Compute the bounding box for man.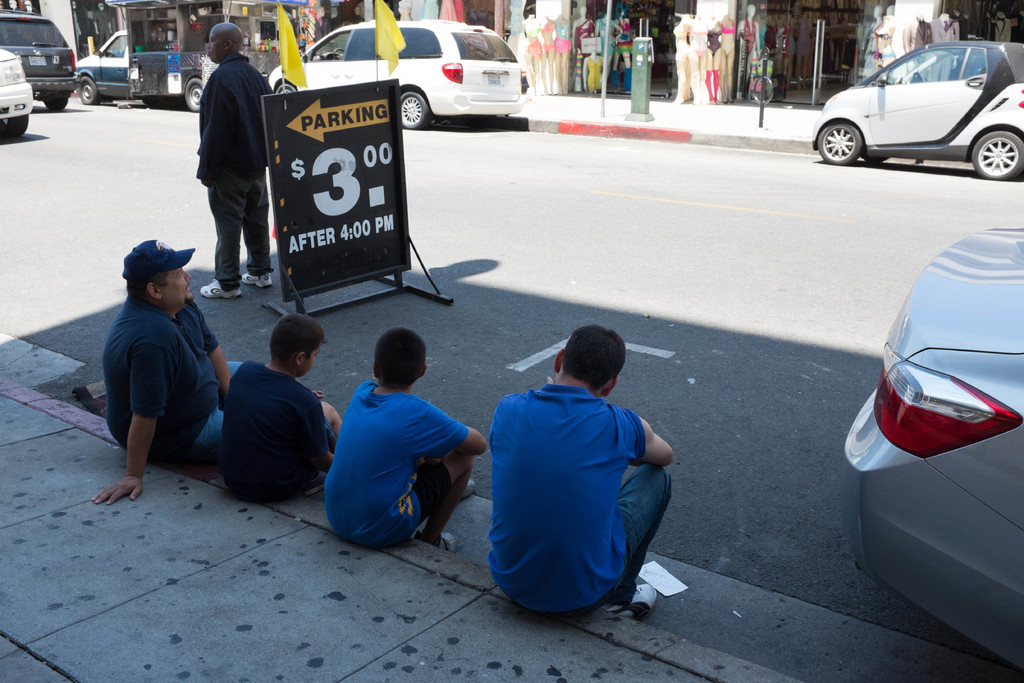
left=488, top=324, right=674, bottom=621.
